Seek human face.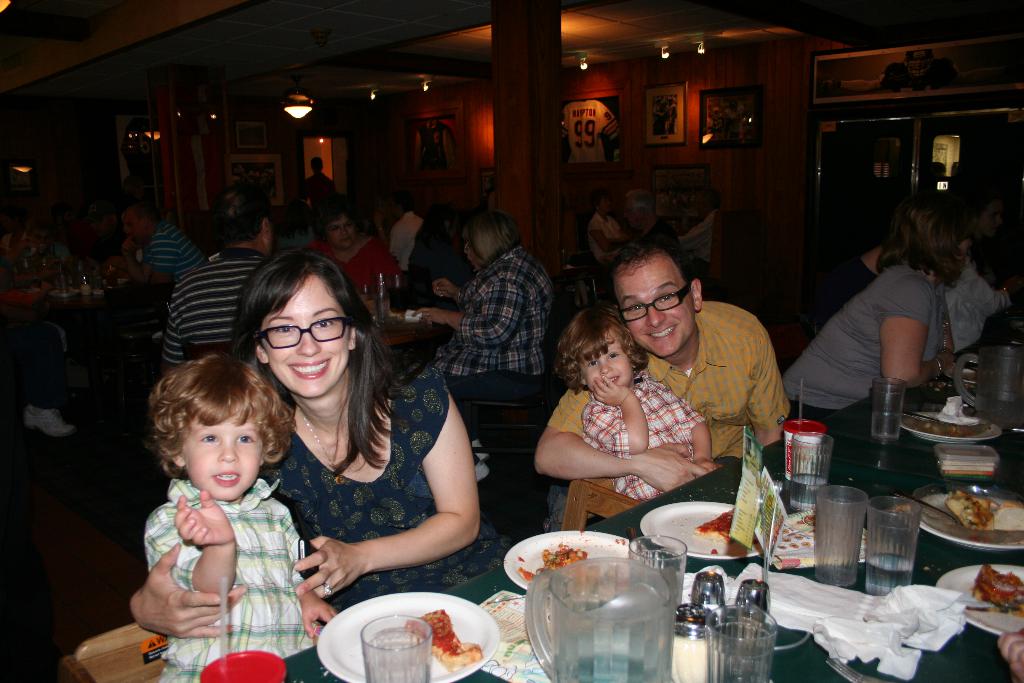
region(309, 162, 321, 173).
